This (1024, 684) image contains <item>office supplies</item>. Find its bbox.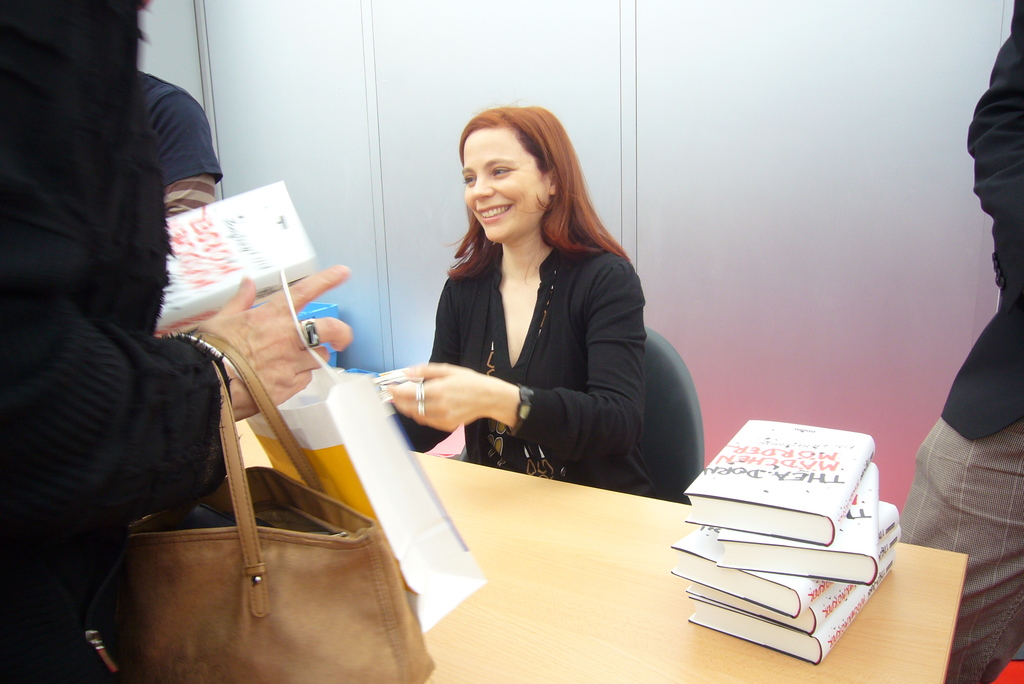
BBox(696, 573, 871, 656).
